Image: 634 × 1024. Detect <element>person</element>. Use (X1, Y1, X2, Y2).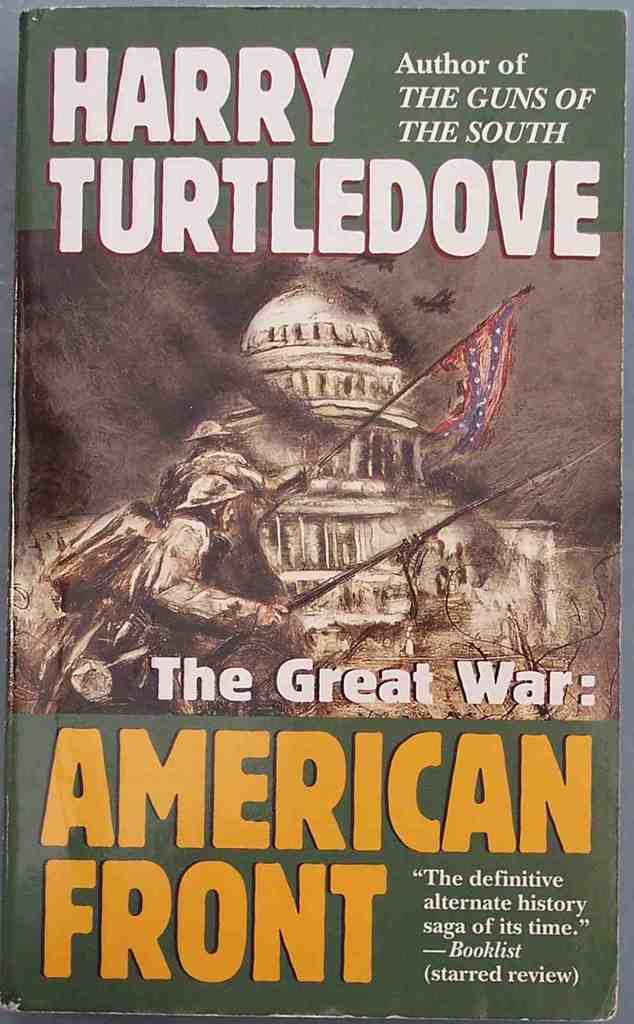
(142, 419, 232, 532).
